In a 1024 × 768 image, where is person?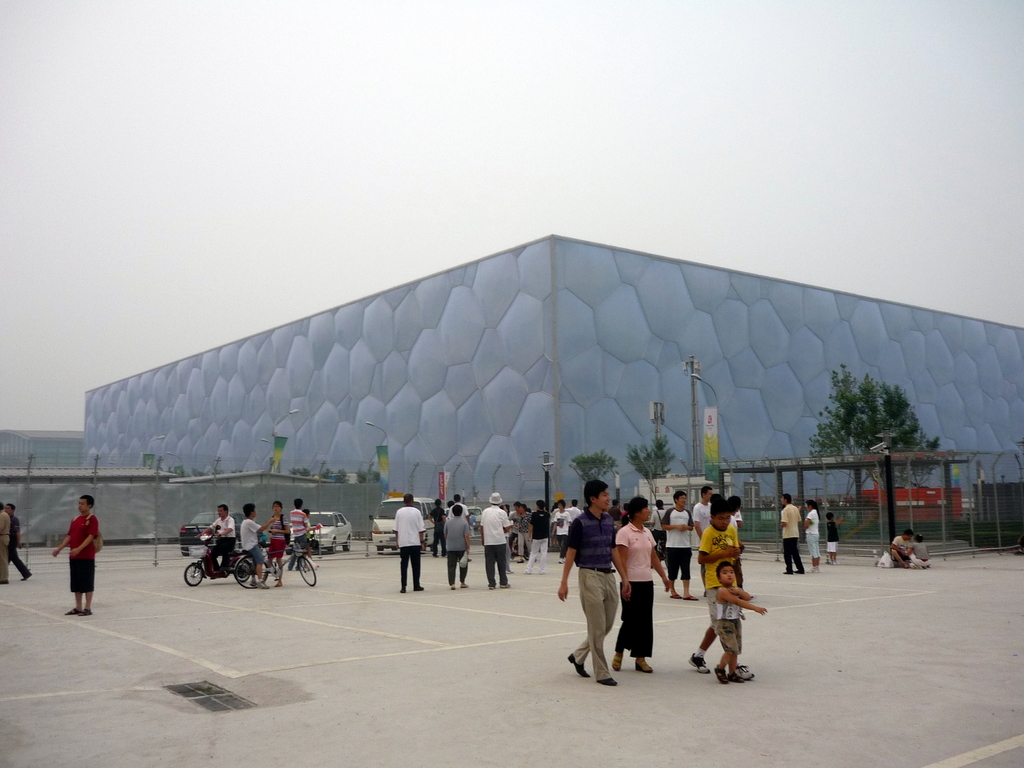
(left=428, top=499, right=445, bottom=559).
